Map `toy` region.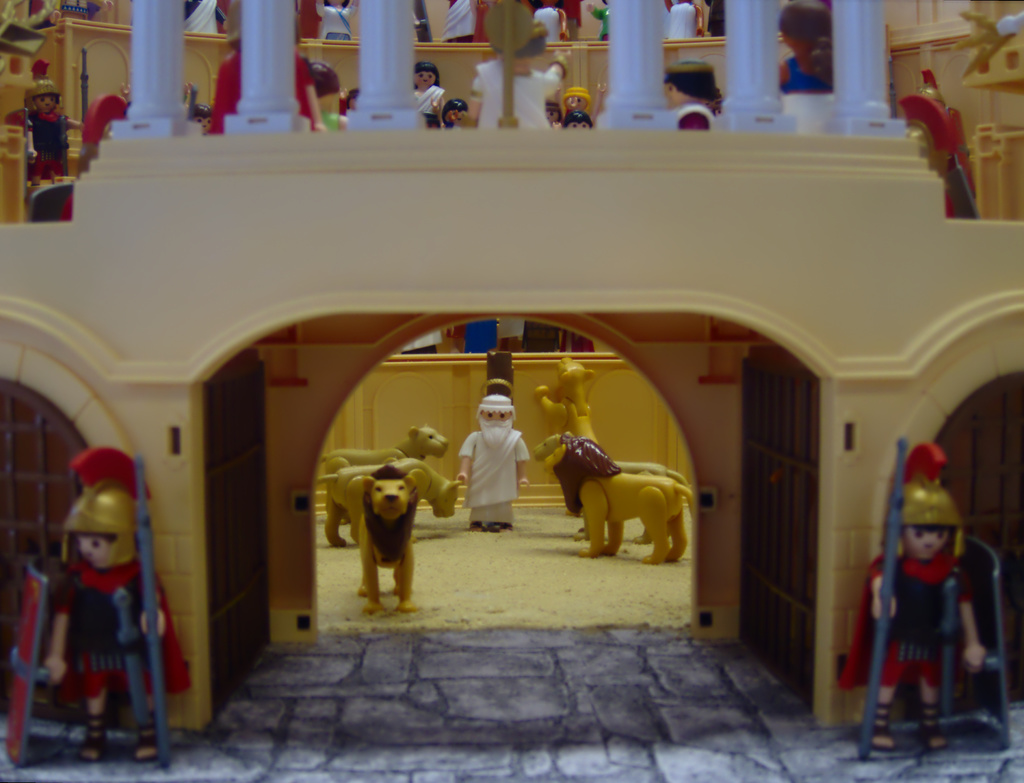
Mapped to 757,0,845,96.
